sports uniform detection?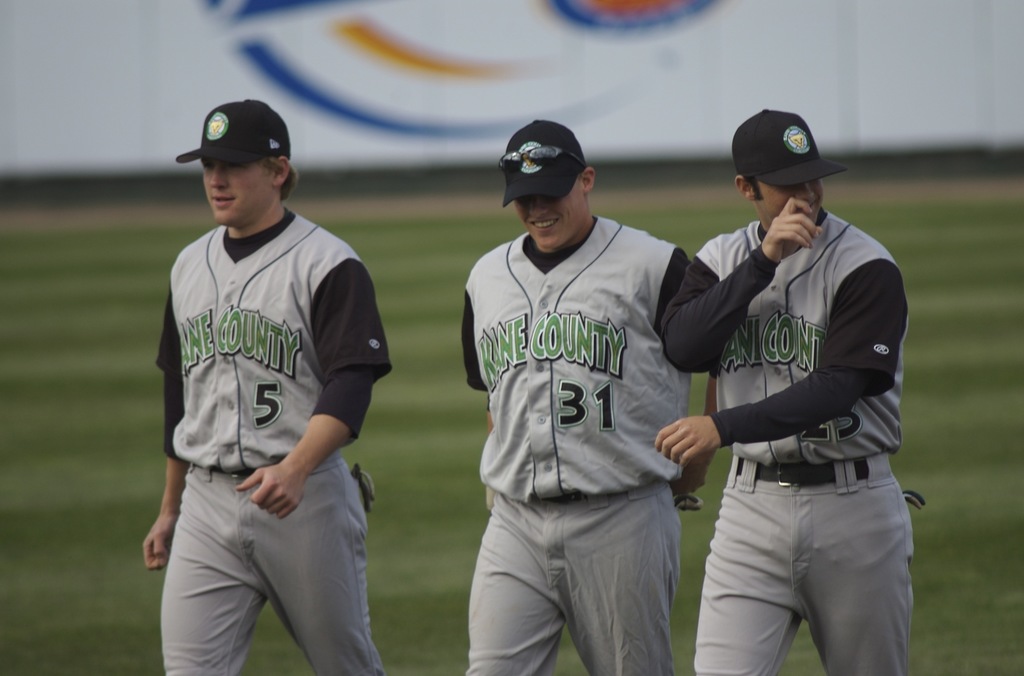
pyautogui.locateOnScreen(456, 211, 687, 675)
